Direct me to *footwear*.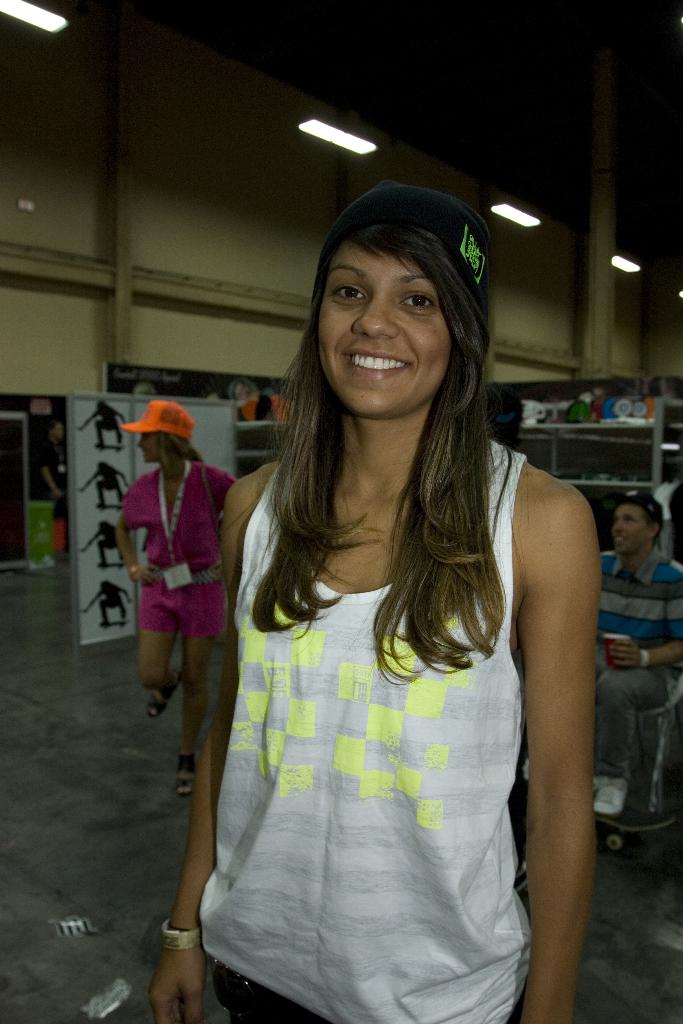
Direction: BBox(597, 776, 626, 816).
